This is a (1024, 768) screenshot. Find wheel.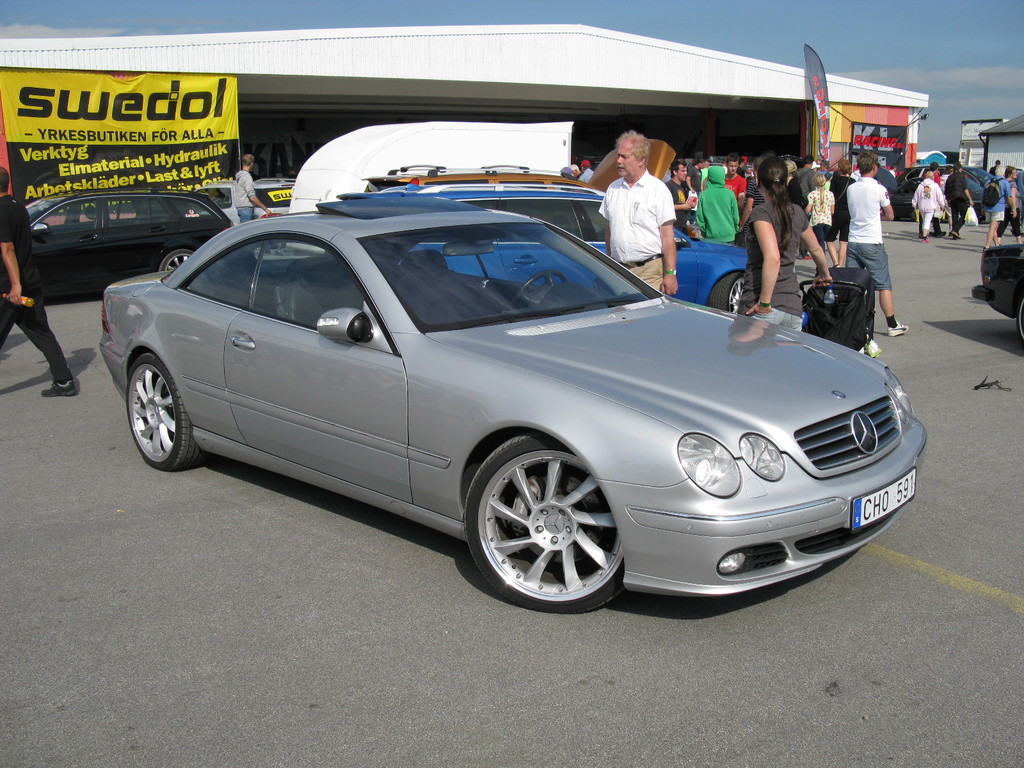
Bounding box: (513, 274, 568, 311).
